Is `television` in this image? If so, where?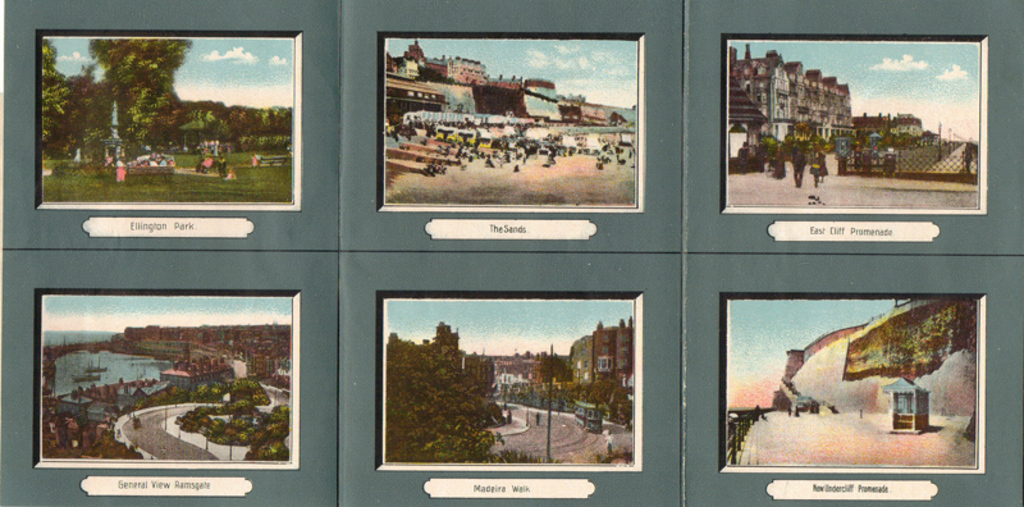
Yes, at box=[721, 292, 982, 475].
